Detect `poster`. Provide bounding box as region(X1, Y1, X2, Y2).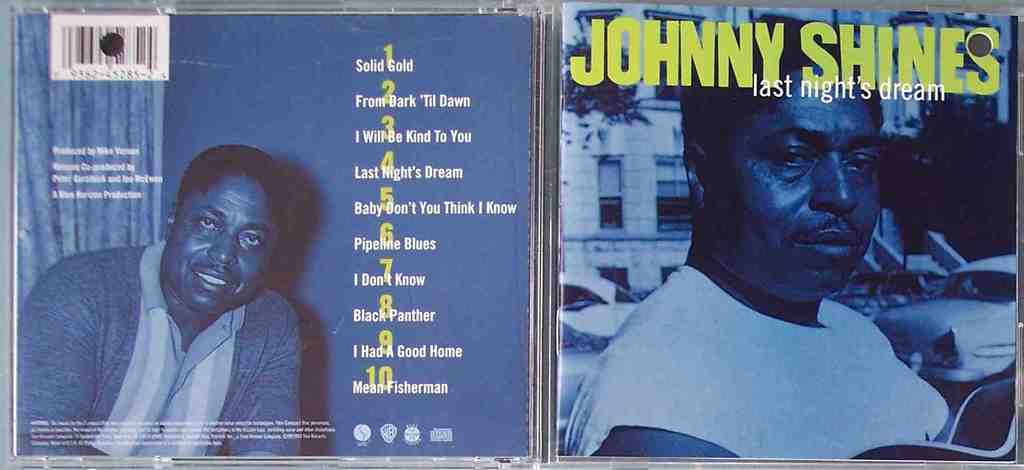
region(14, 10, 534, 456).
